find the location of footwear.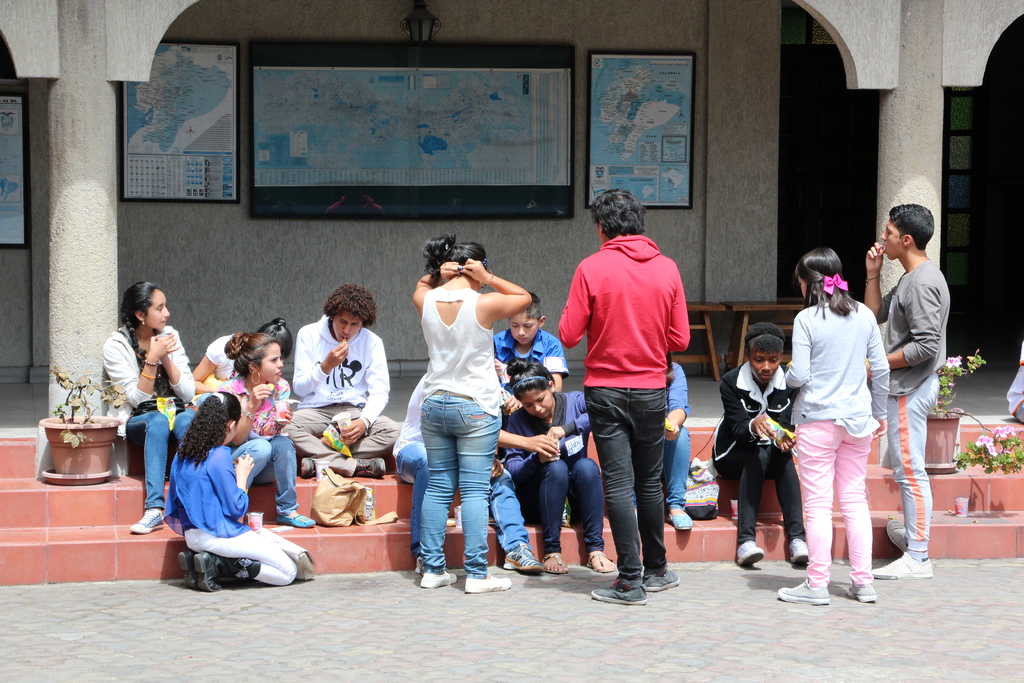
Location: bbox(547, 547, 569, 581).
